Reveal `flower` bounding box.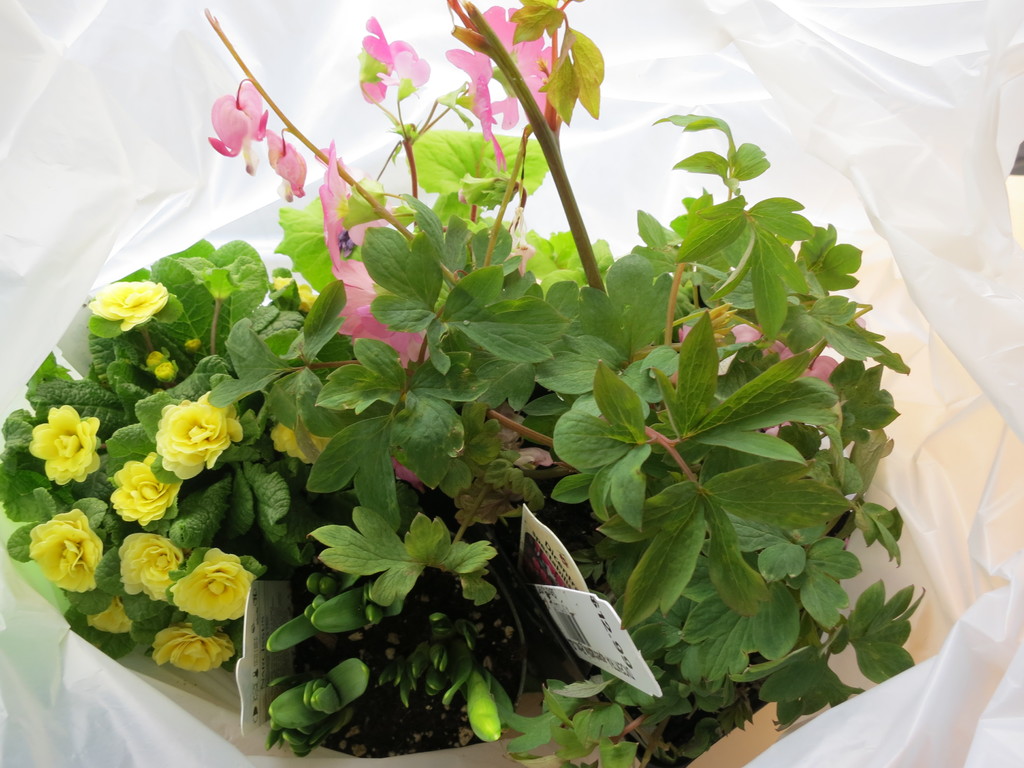
Revealed: <box>148,360,179,379</box>.
